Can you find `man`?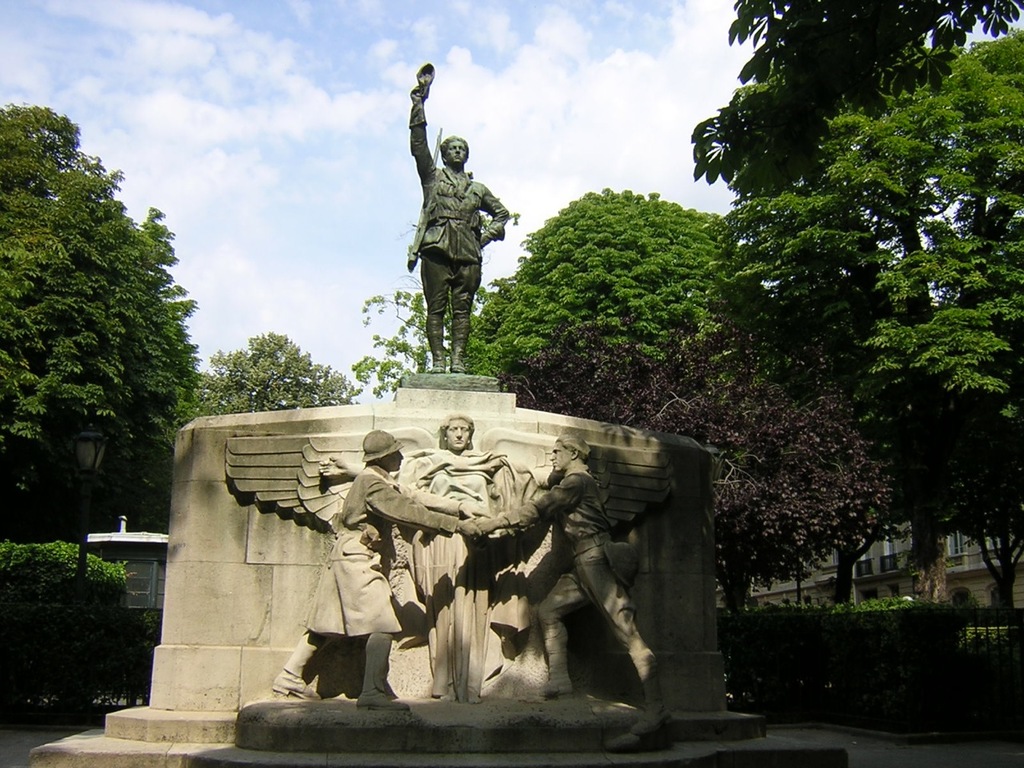
Yes, bounding box: [471, 432, 670, 760].
